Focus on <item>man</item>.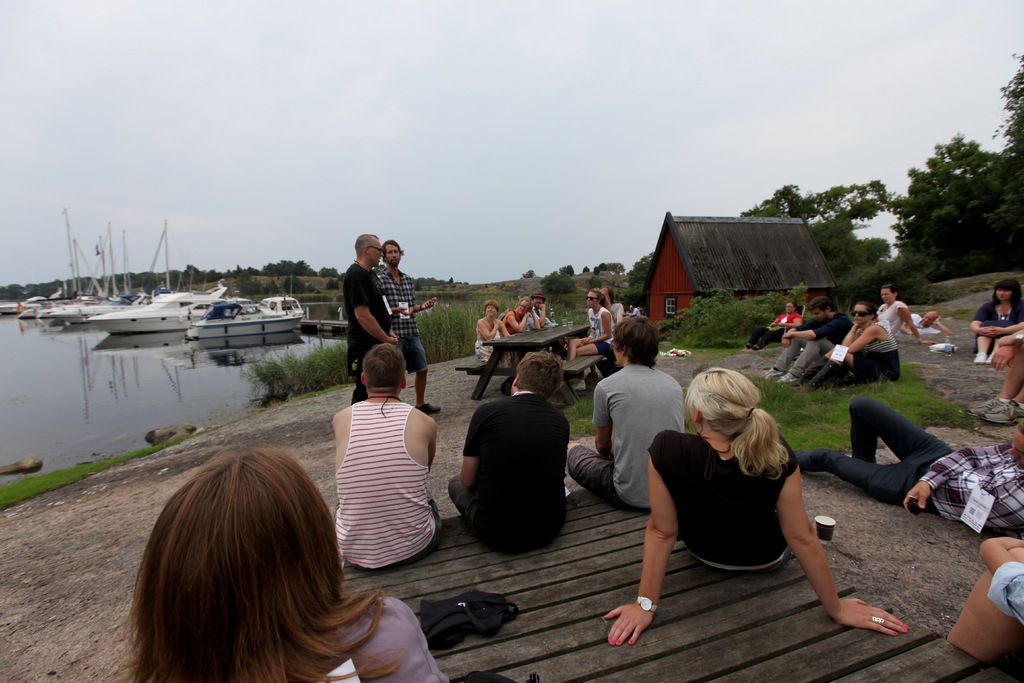
Focused at box(346, 231, 397, 402).
